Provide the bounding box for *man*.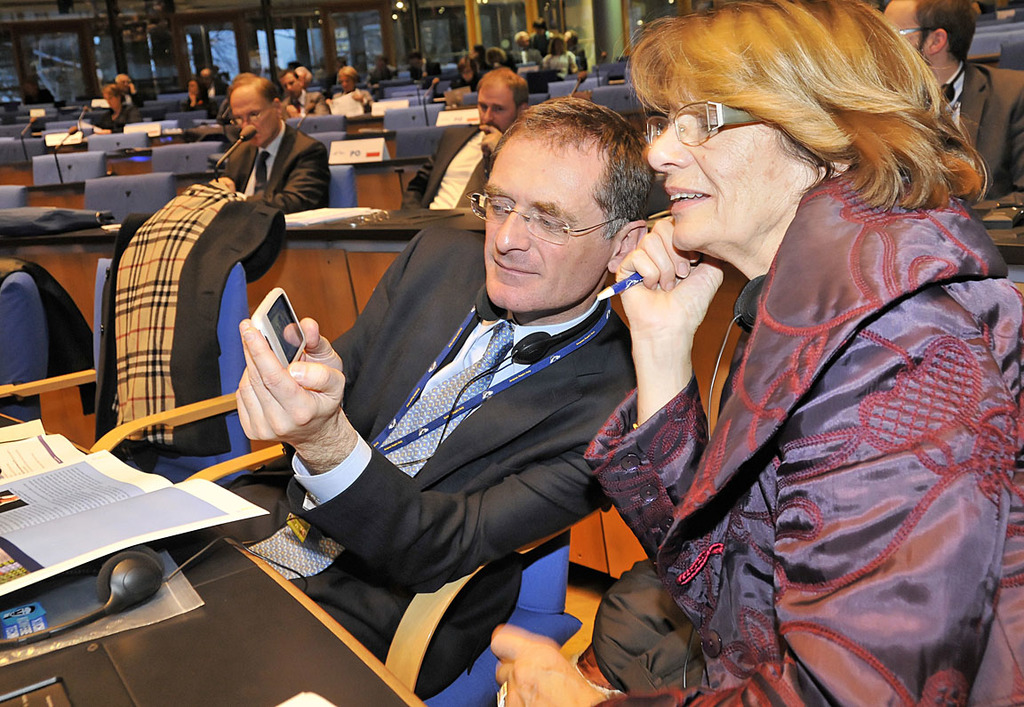
box(400, 68, 527, 207).
